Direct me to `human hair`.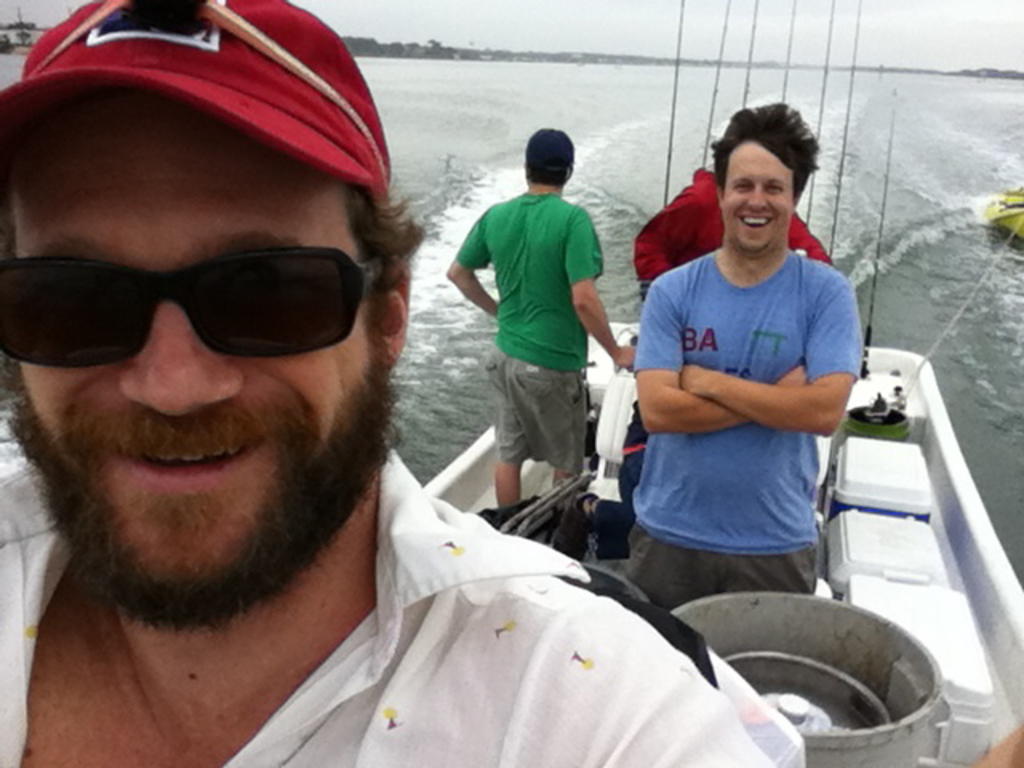
Direction: Rect(525, 118, 579, 192).
